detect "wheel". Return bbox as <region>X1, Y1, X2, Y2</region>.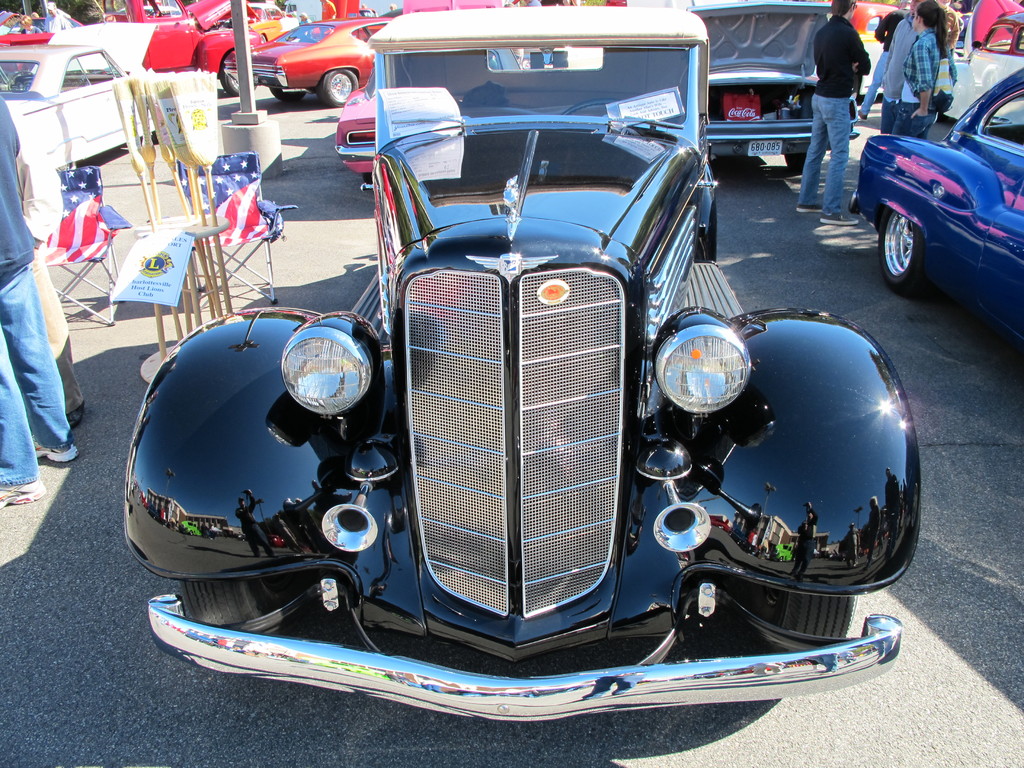
<region>362, 172, 374, 186</region>.
